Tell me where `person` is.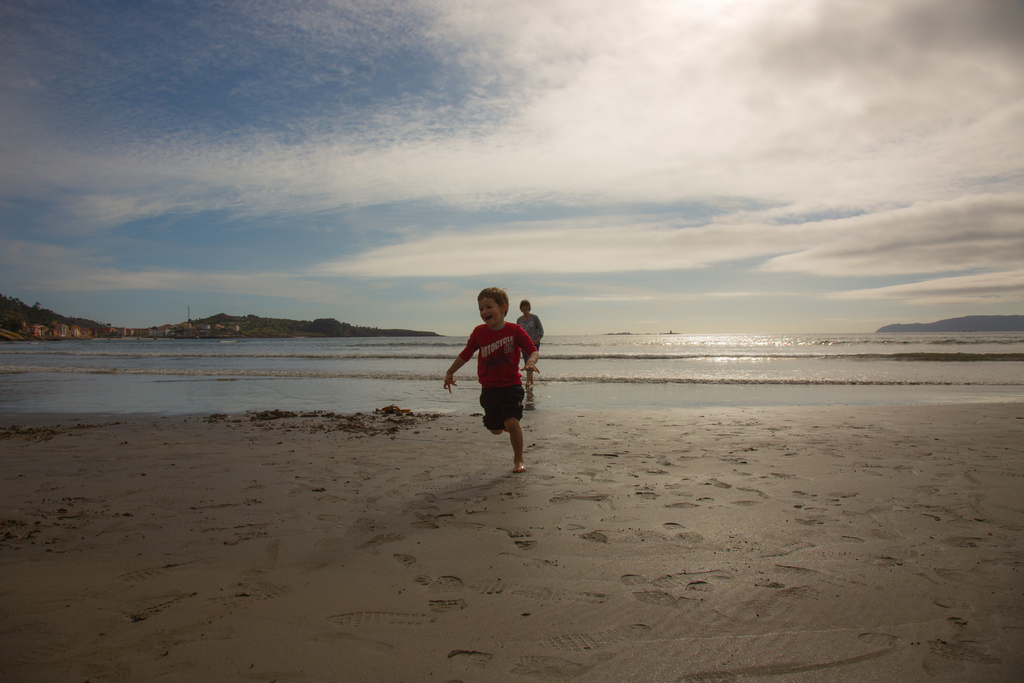
`person` is at bbox=(515, 297, 548, 403).
